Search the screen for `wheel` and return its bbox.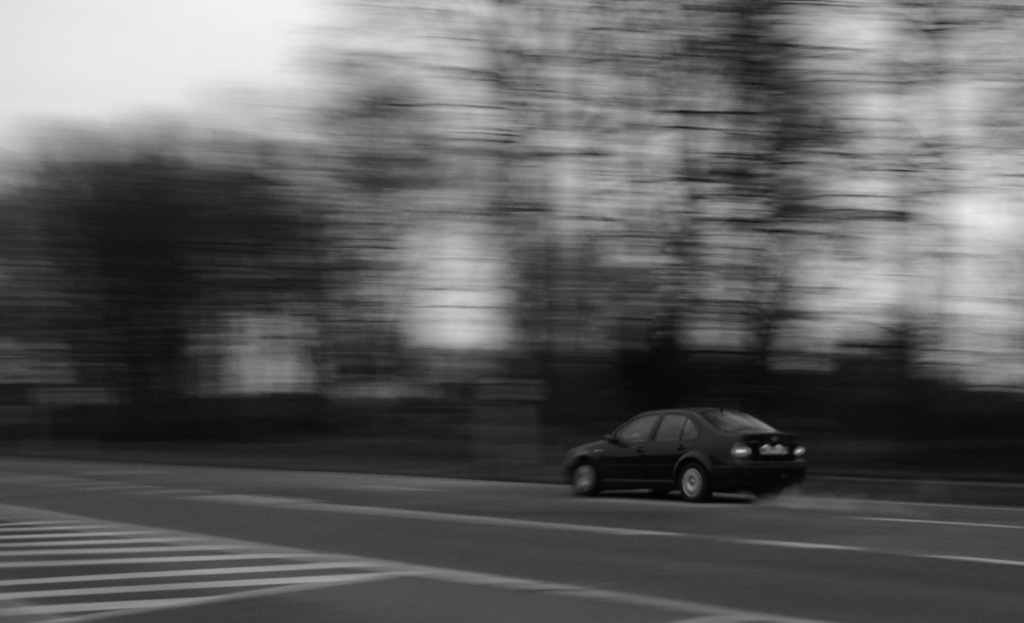
Found: x1=756, y1=490, x2=780, y2=501.
